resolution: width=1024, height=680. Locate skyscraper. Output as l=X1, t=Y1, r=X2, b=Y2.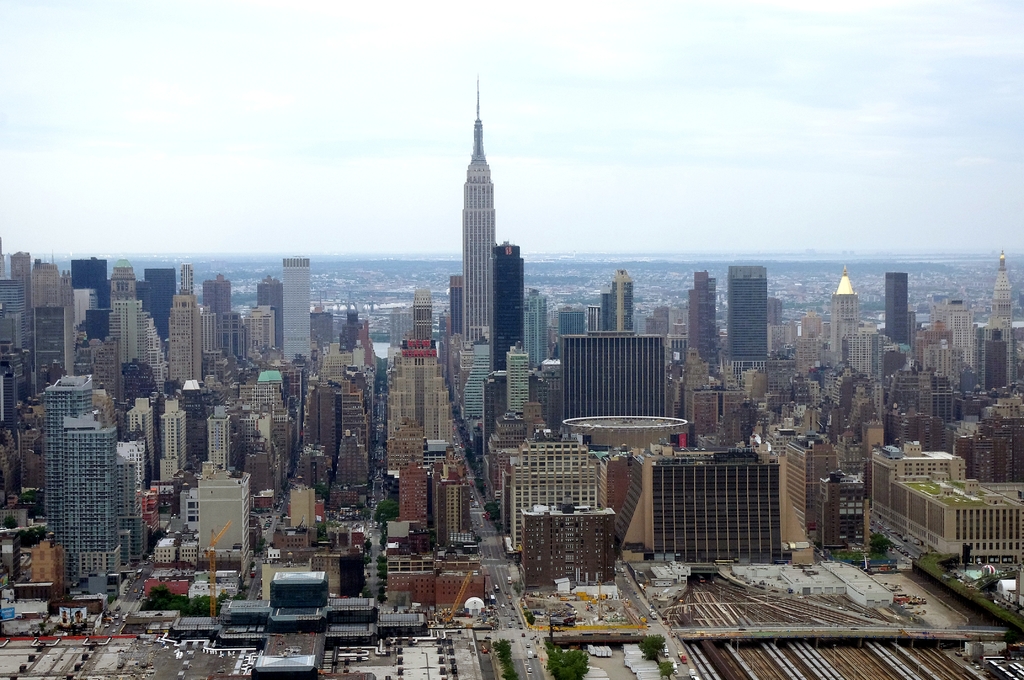
l=170, t=263, r=200, b=382.
